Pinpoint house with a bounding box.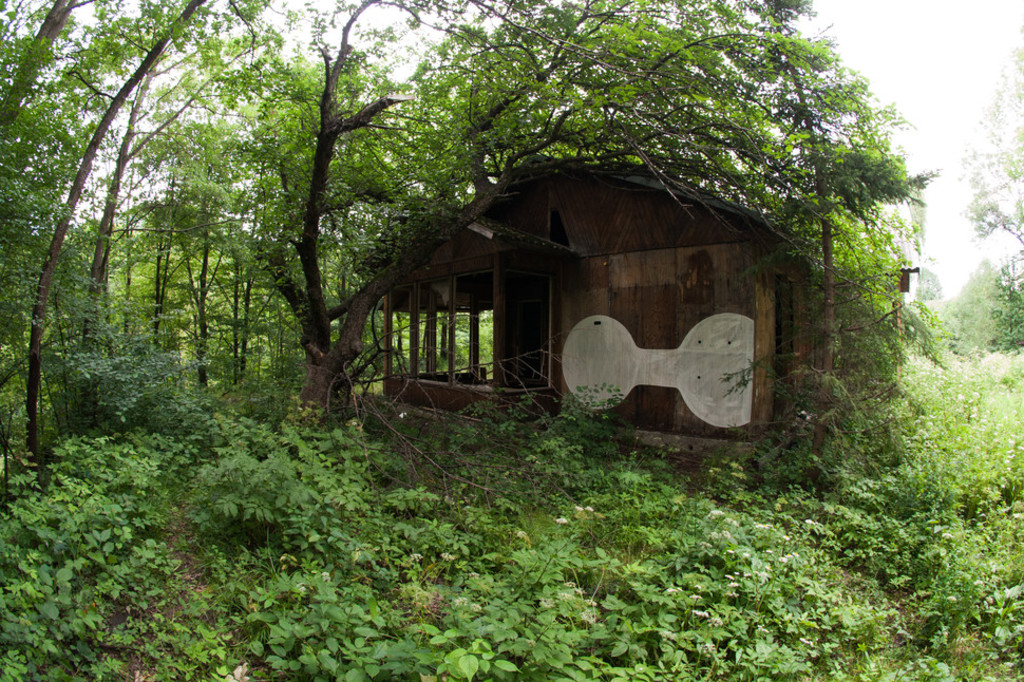
x1=349 y1=141 x2=828 y2=427.
